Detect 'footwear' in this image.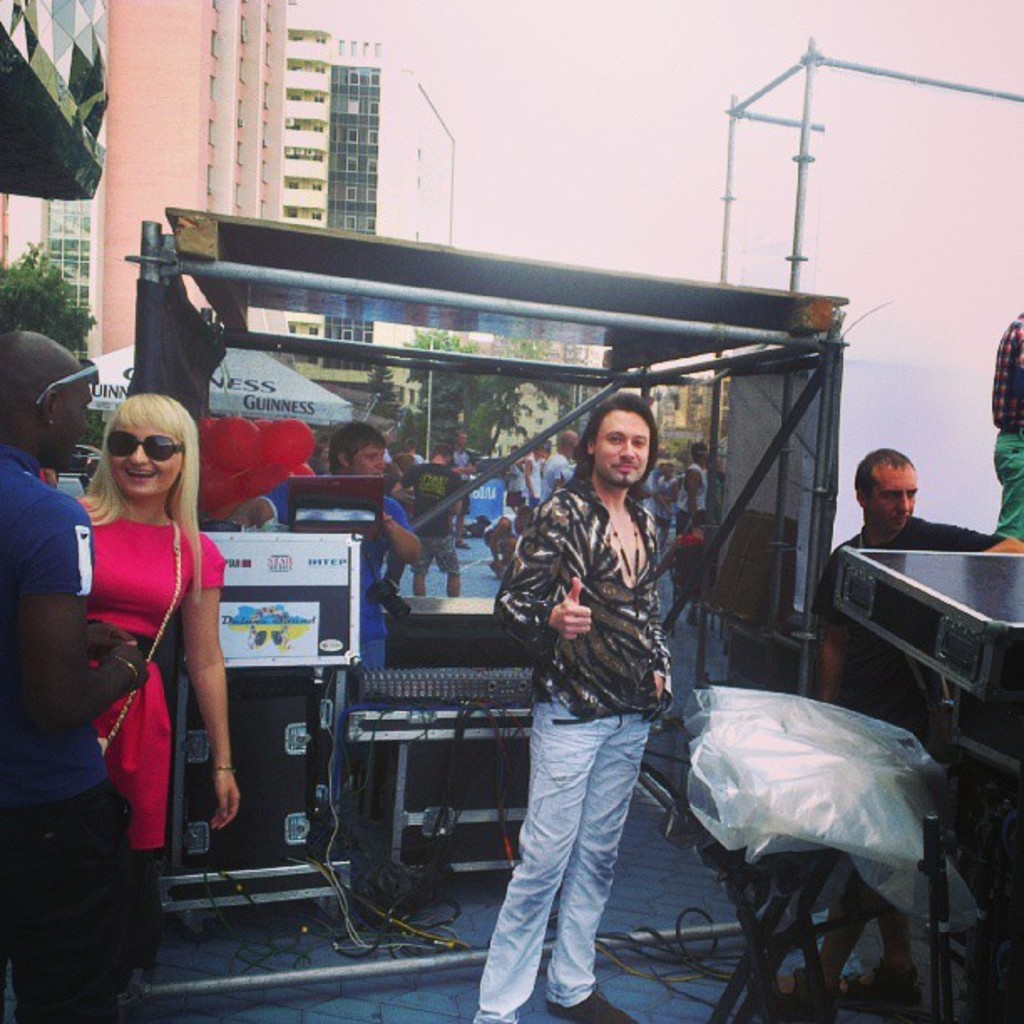
Detection: BBox(828, 957, 927, 1021).
